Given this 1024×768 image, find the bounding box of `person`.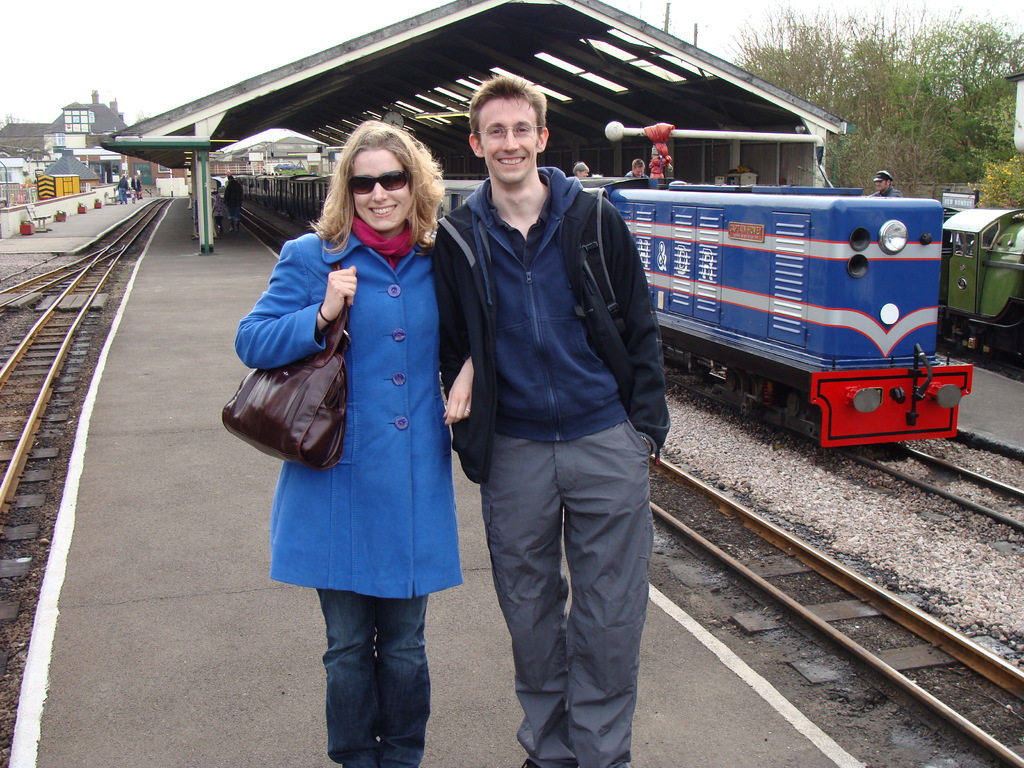
[438,80,673,767].
